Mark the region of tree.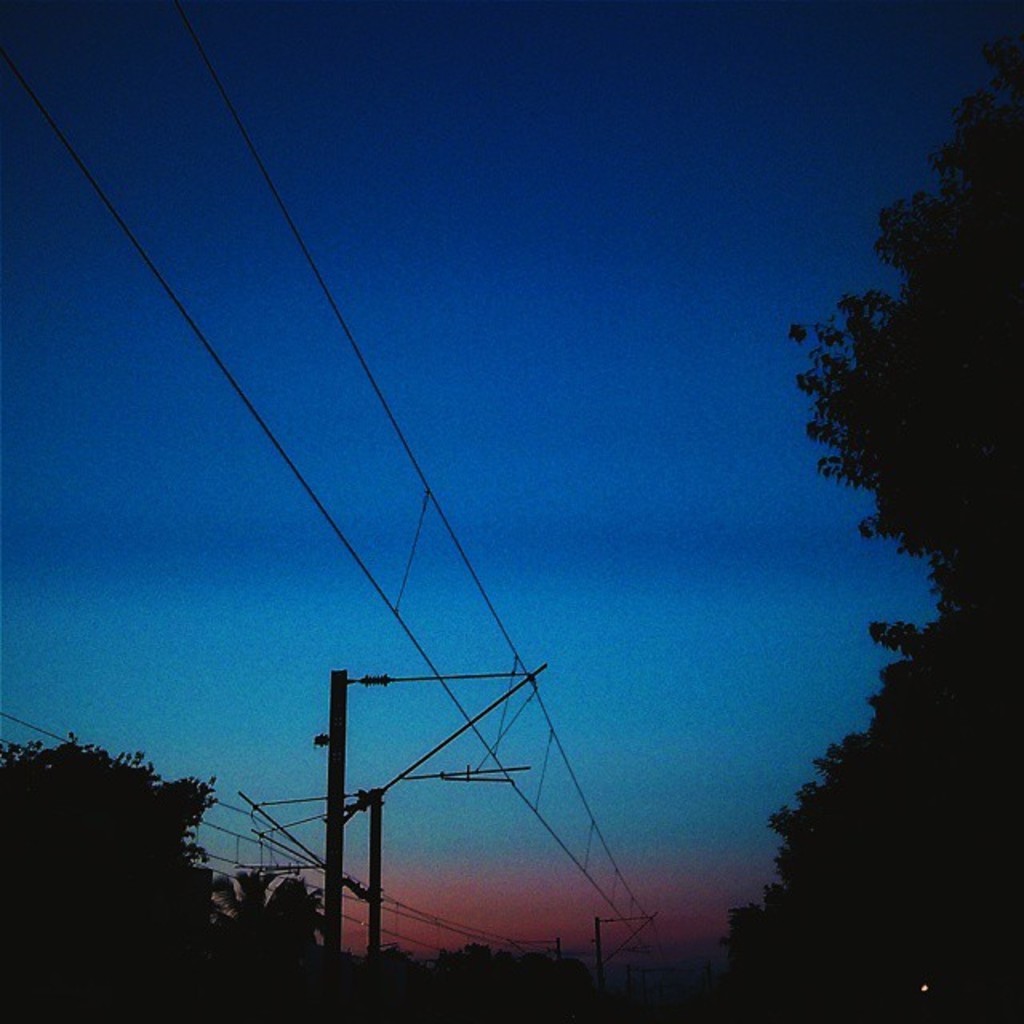
Region: (left=672, top=146, right=970, bottom=1023).
